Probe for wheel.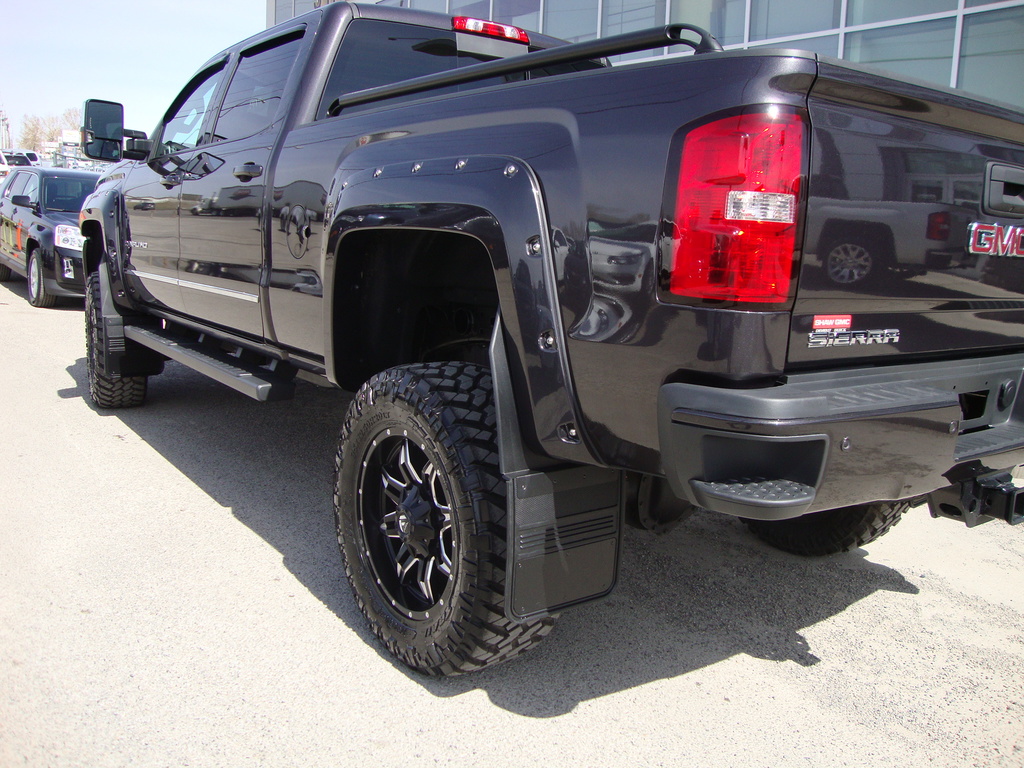
Probe result: box=[28, 249, 62, 312].
